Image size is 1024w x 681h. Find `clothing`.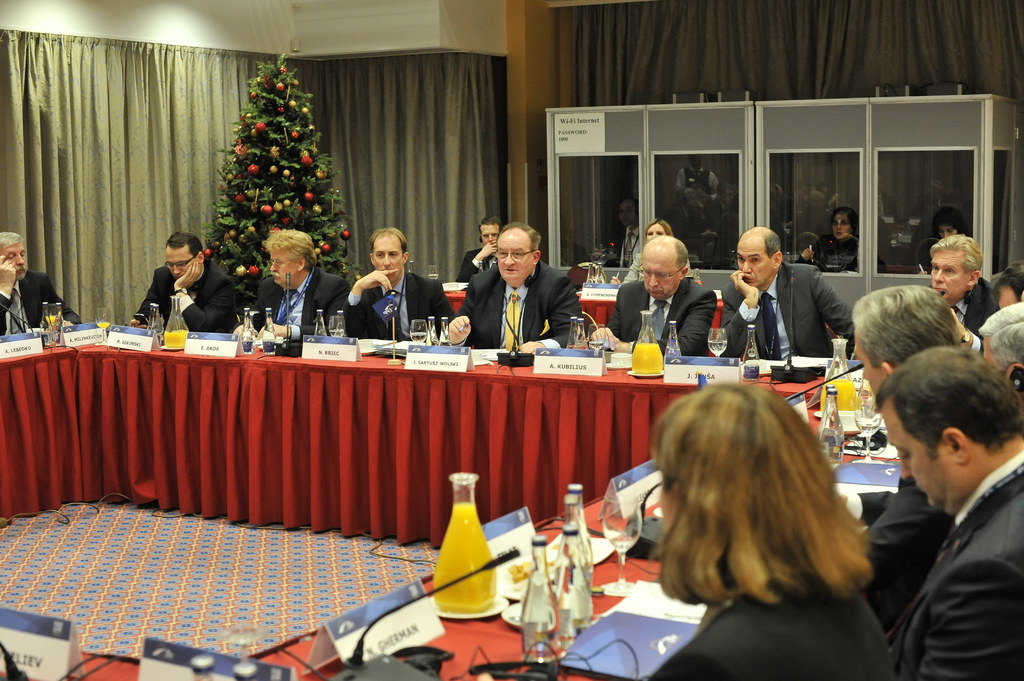
870, 474, 954, 632.
